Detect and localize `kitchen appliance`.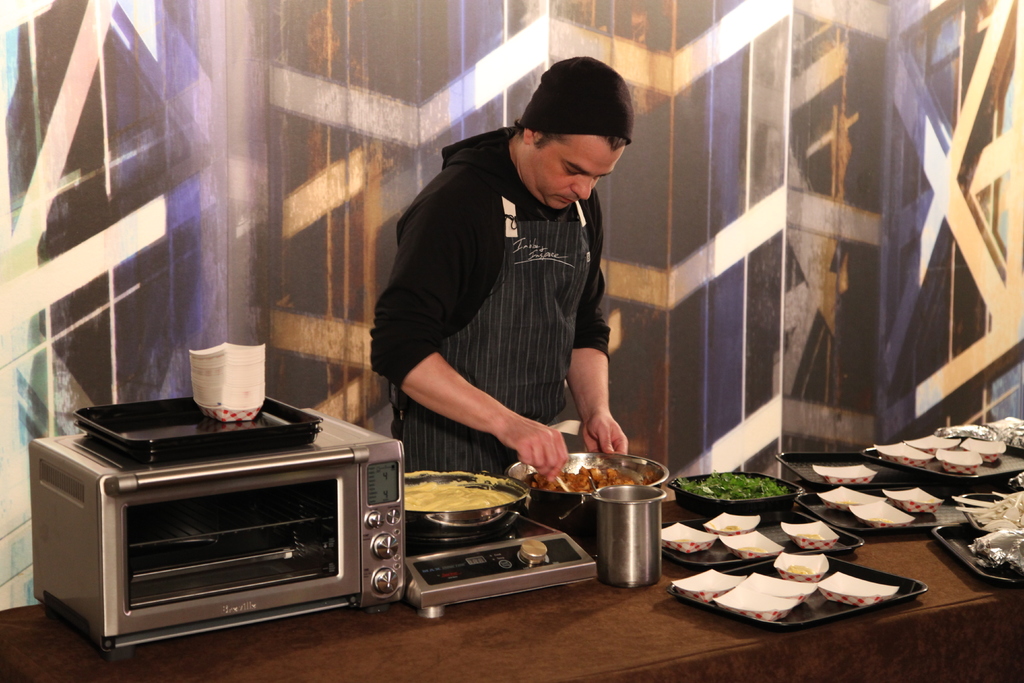
Localized at (left=673, top=555, right=918, bottom=632).
